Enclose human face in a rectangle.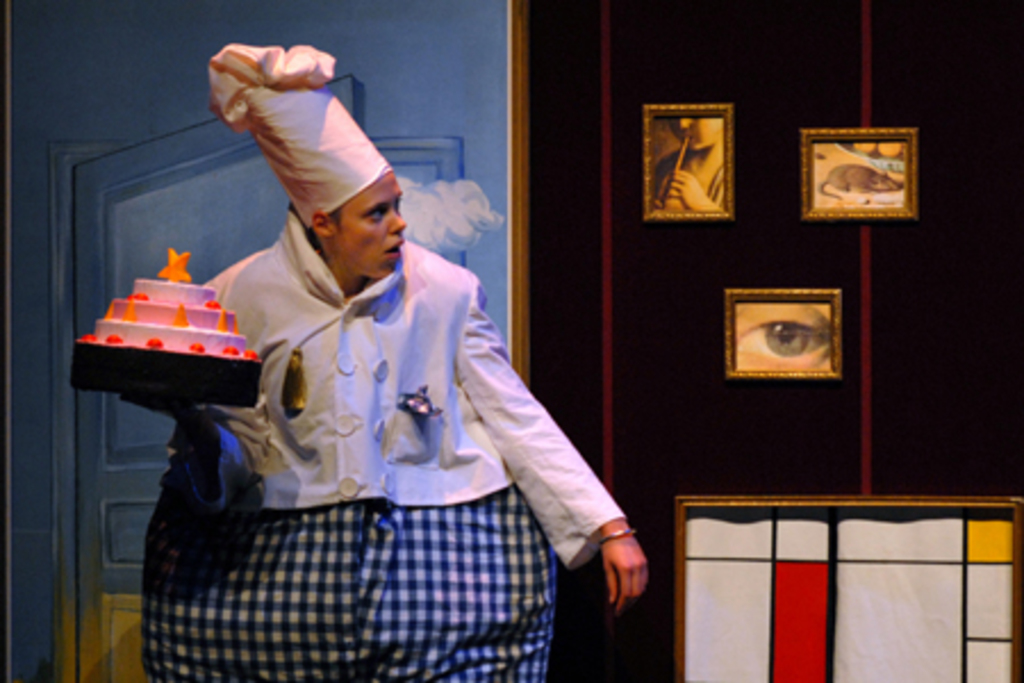
select_region(667, 116, 721, 148).
